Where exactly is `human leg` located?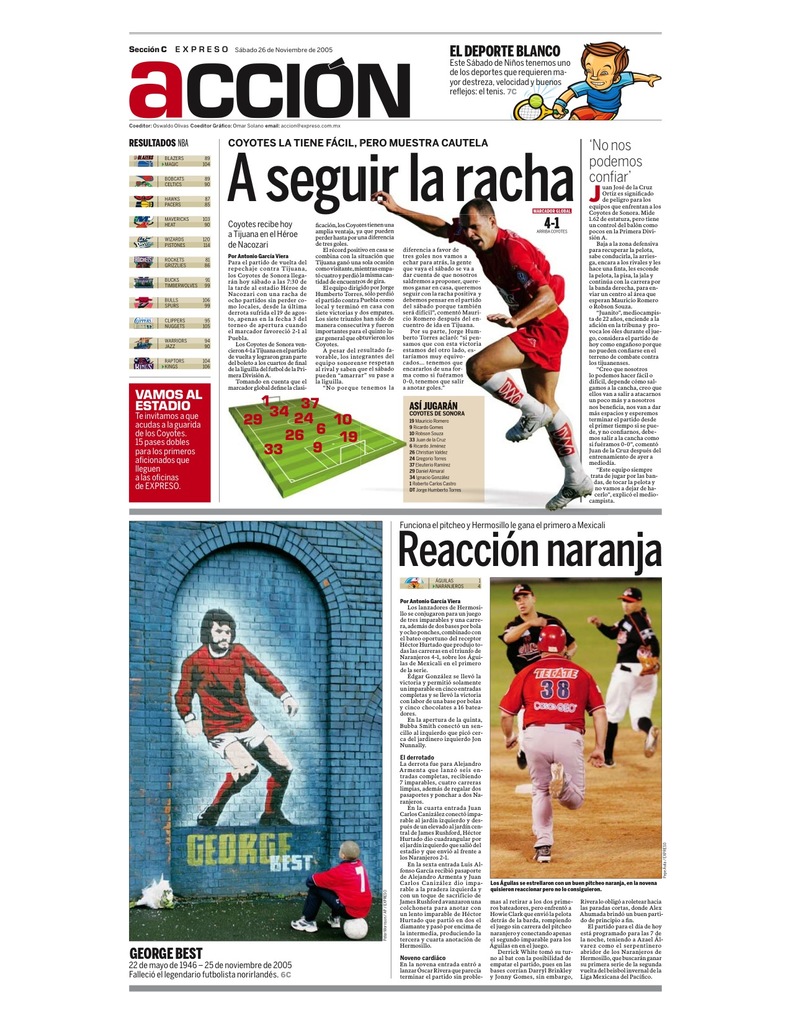
Its bounding box is pyautogui.locateOnScreen(548, 727, 596, 811).
